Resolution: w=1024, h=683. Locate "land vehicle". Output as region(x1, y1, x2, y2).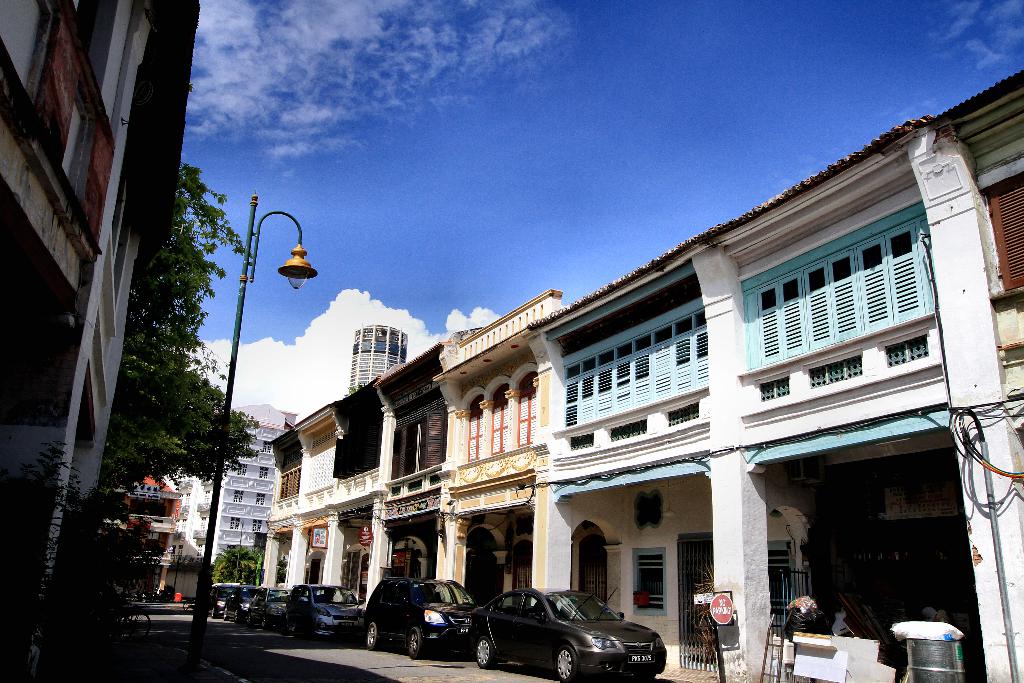
region(205, 584, 226, 618).
